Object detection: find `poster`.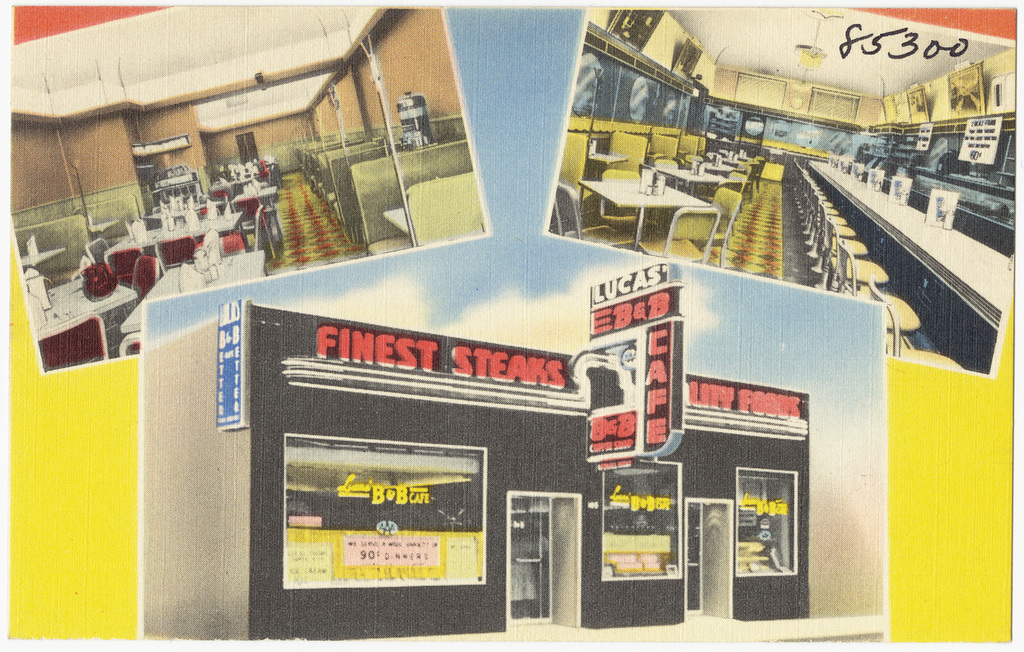
[0, 0, 1019, 651].
